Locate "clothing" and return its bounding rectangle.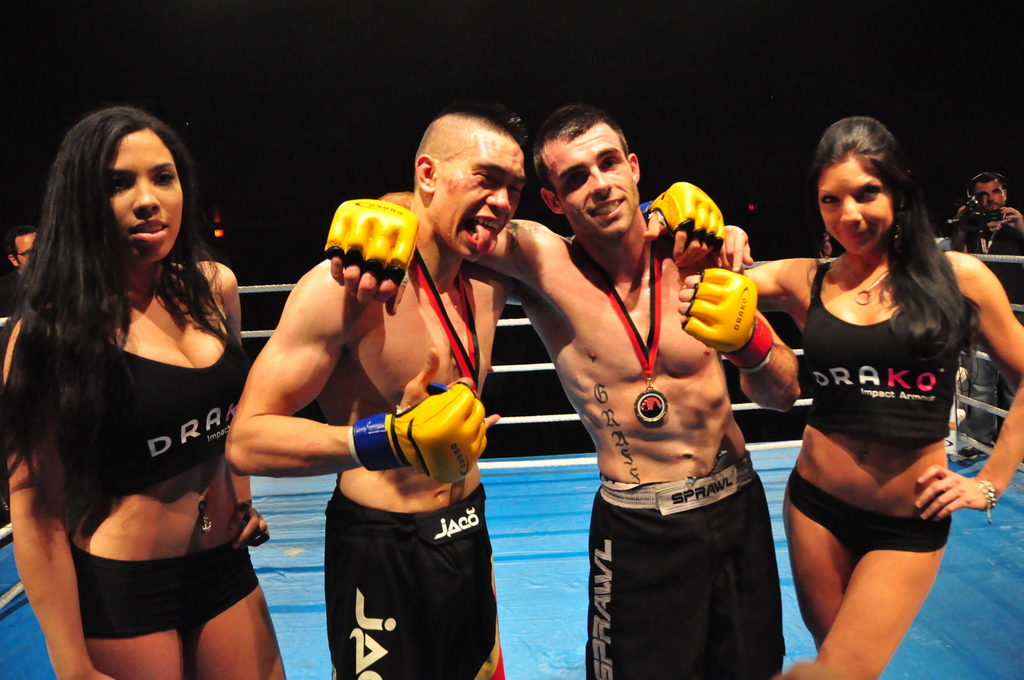
box(578, 443, 796, 679).
